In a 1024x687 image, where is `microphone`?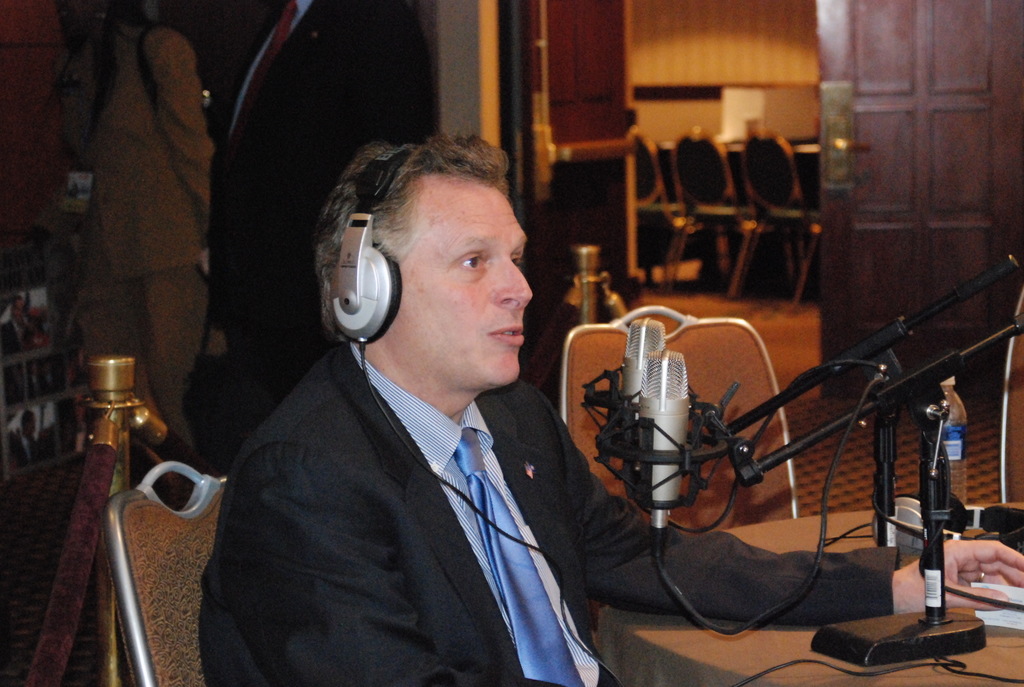
x1=618, y1=314, x2=666, y2=457.
